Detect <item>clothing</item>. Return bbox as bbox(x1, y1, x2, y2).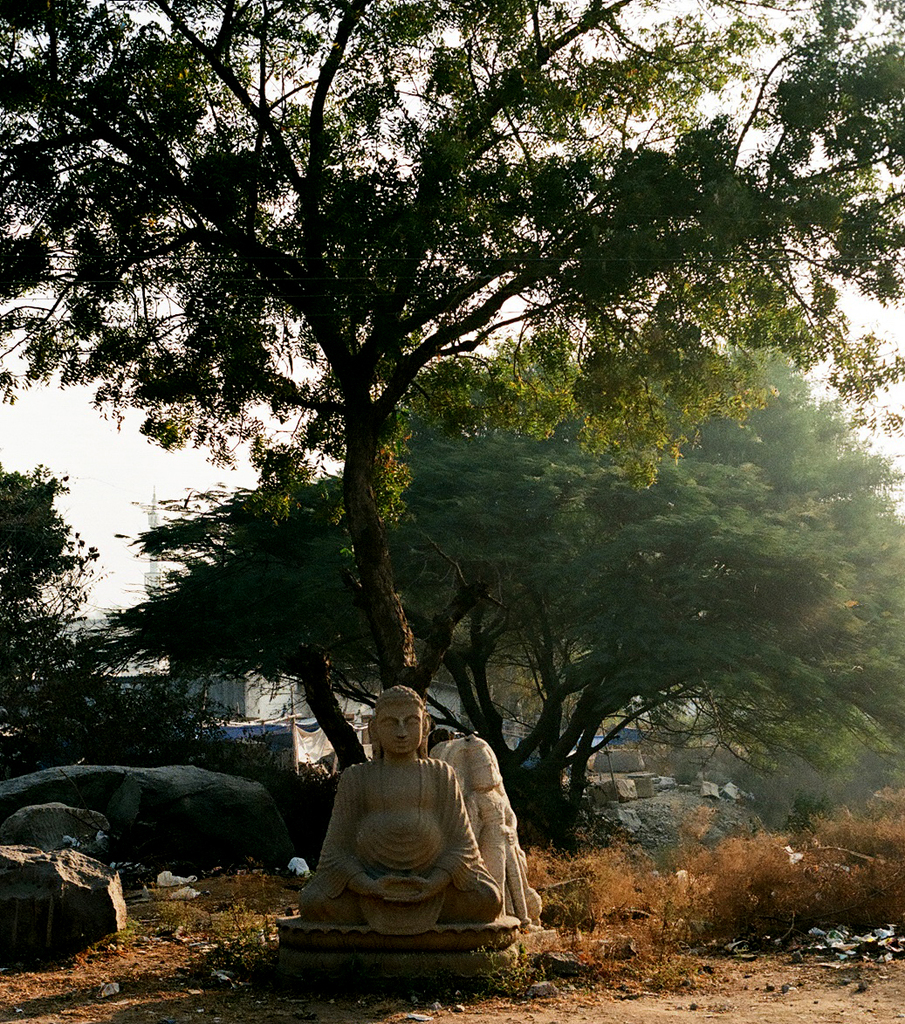
bbox(298, 752, 506, 928).
